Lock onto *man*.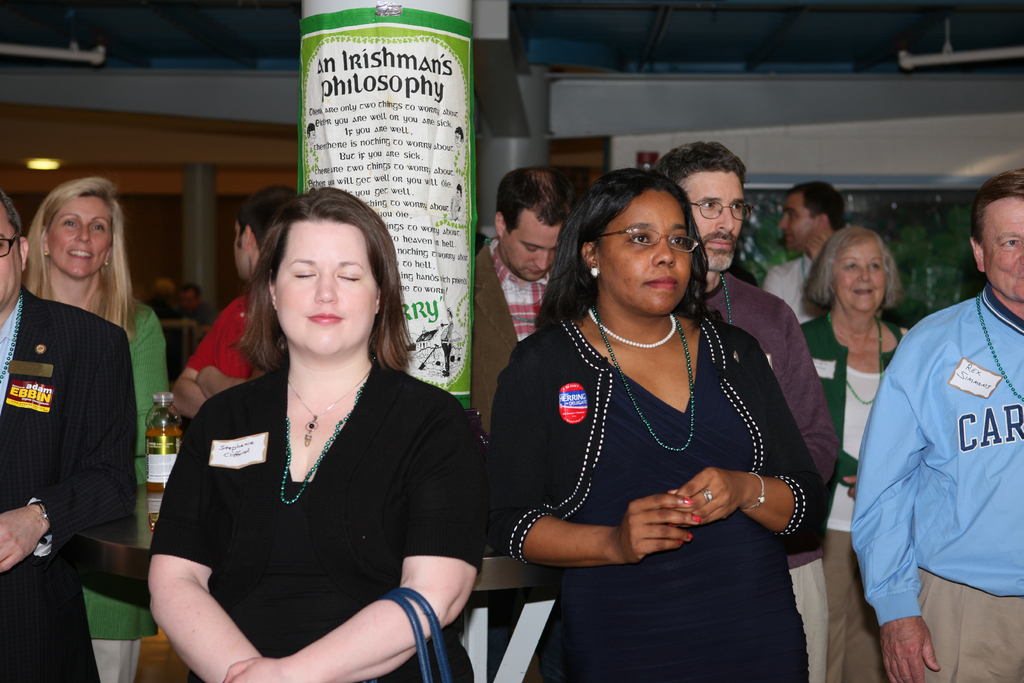
Locked: l=467, t=165, r=573, b=682.
